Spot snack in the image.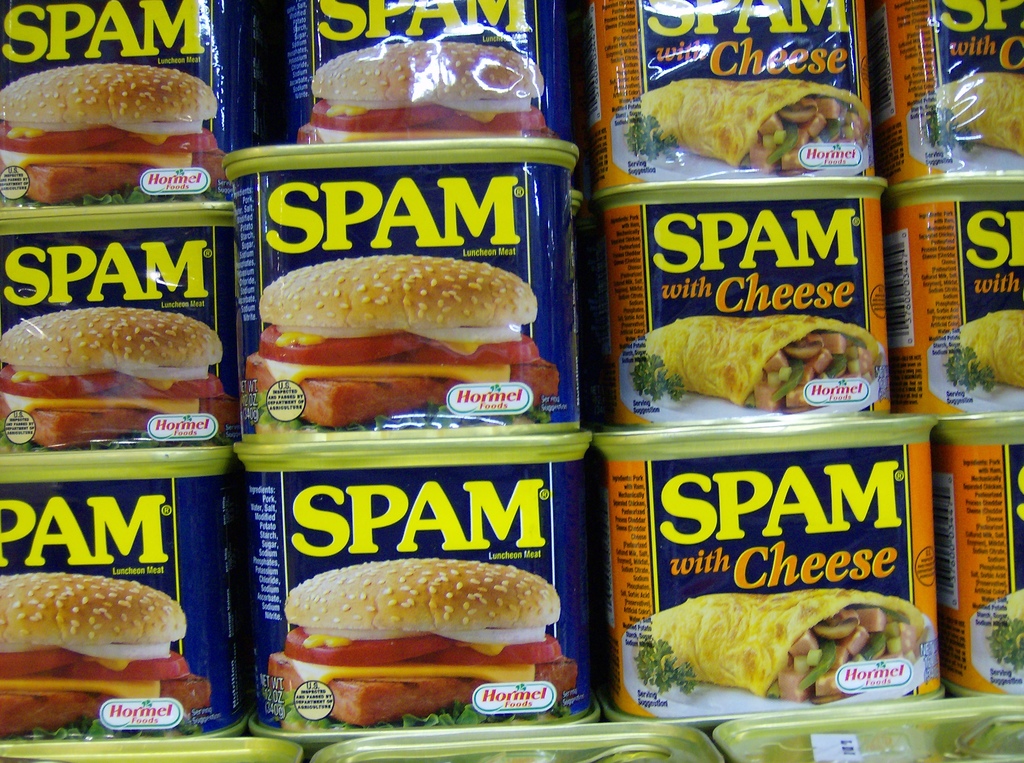
snack found at [629,312,888,412].
